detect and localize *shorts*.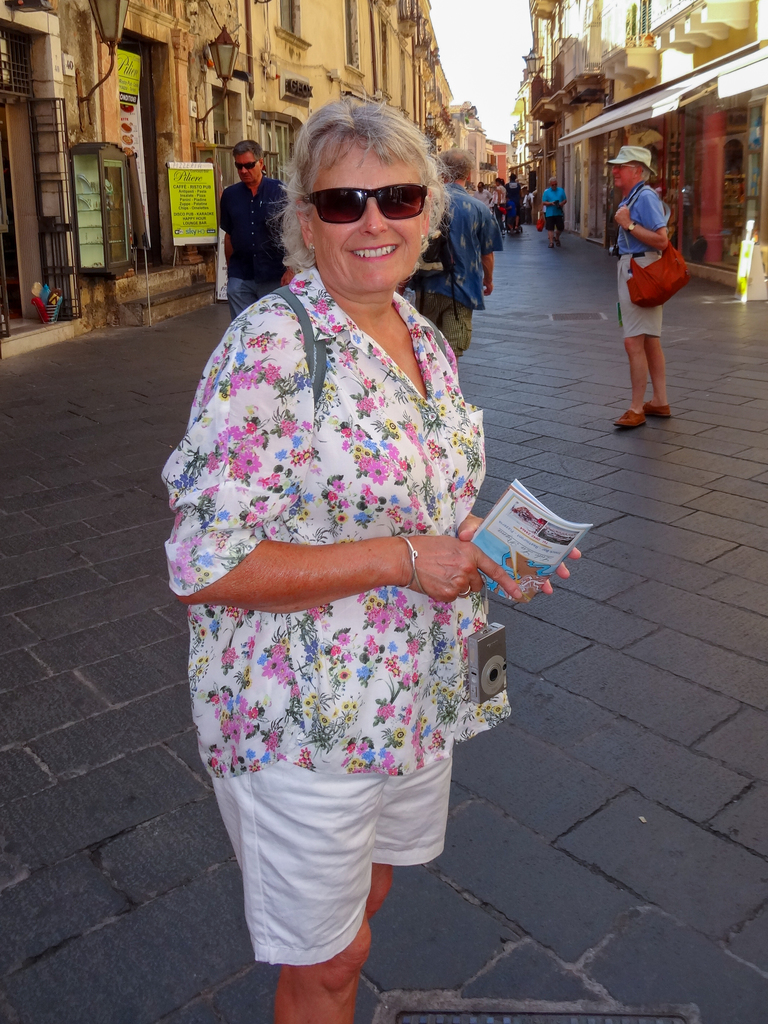
Localized at 416/288/478/355.
